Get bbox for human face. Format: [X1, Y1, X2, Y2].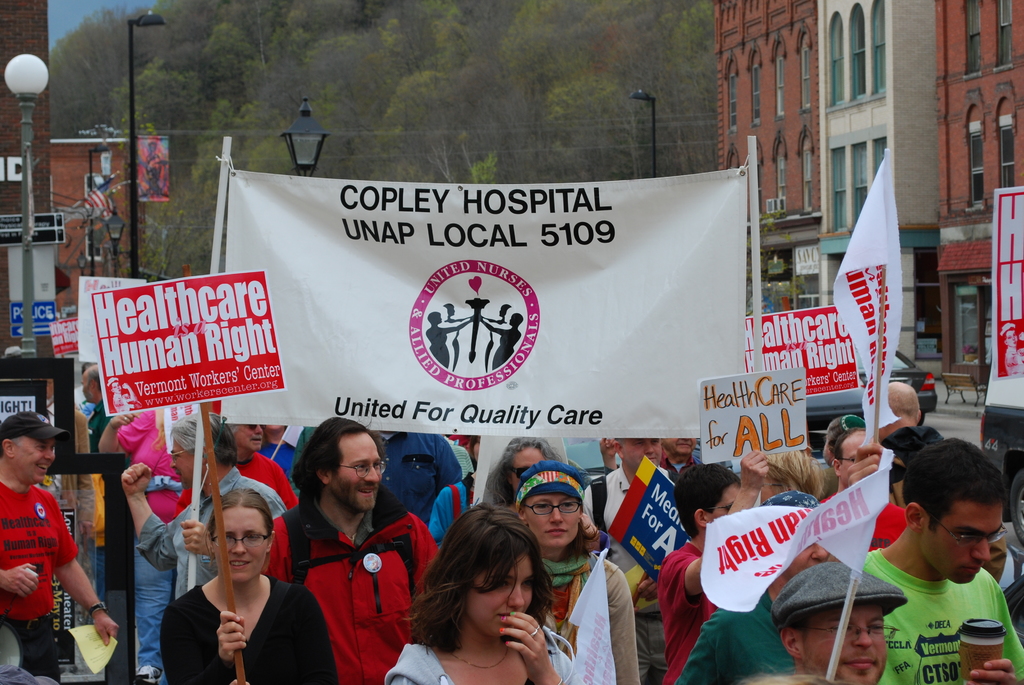
[918, 498, 1002, 585].
